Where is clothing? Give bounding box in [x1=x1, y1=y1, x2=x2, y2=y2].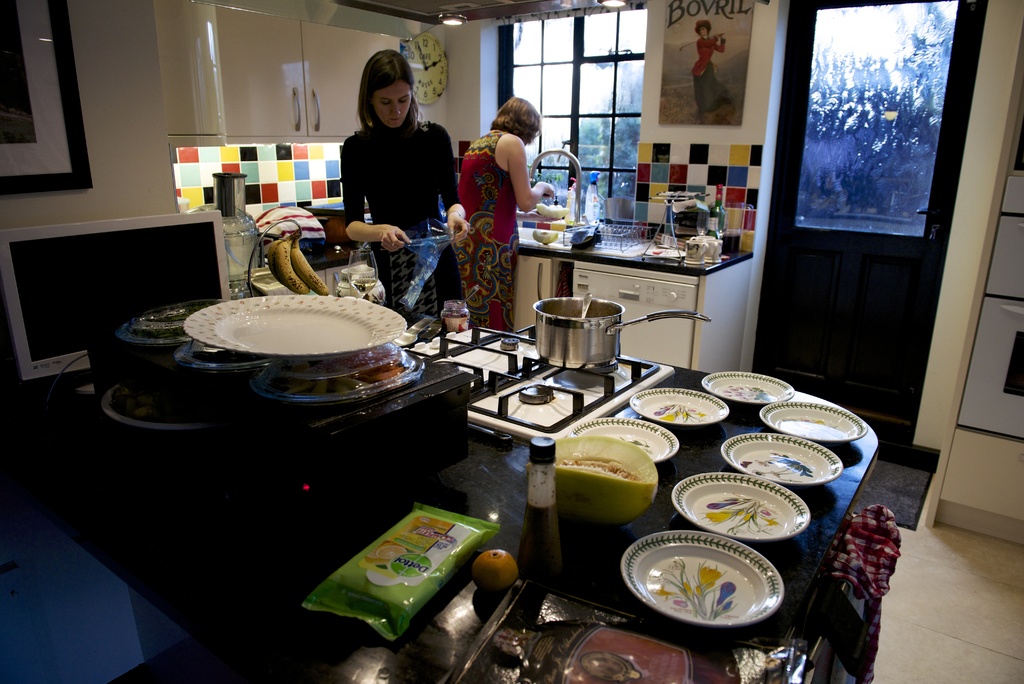
[x1=457, y1=127, x2=521, y2=336].
